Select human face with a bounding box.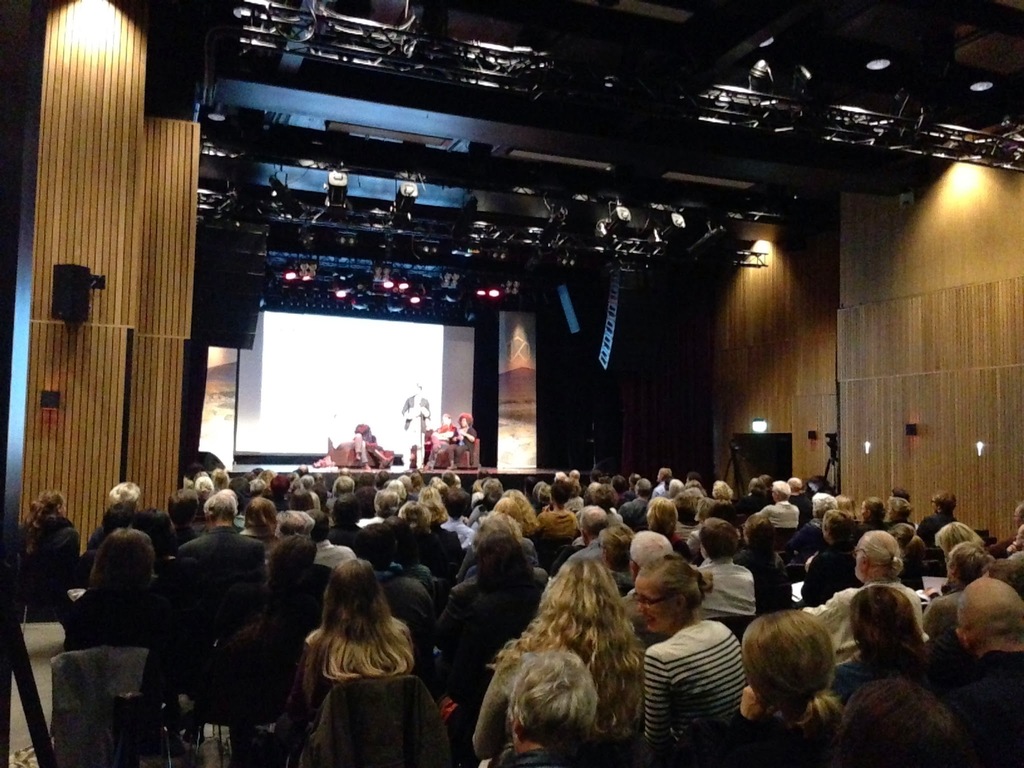
box=[771, 479, 792, 502].
